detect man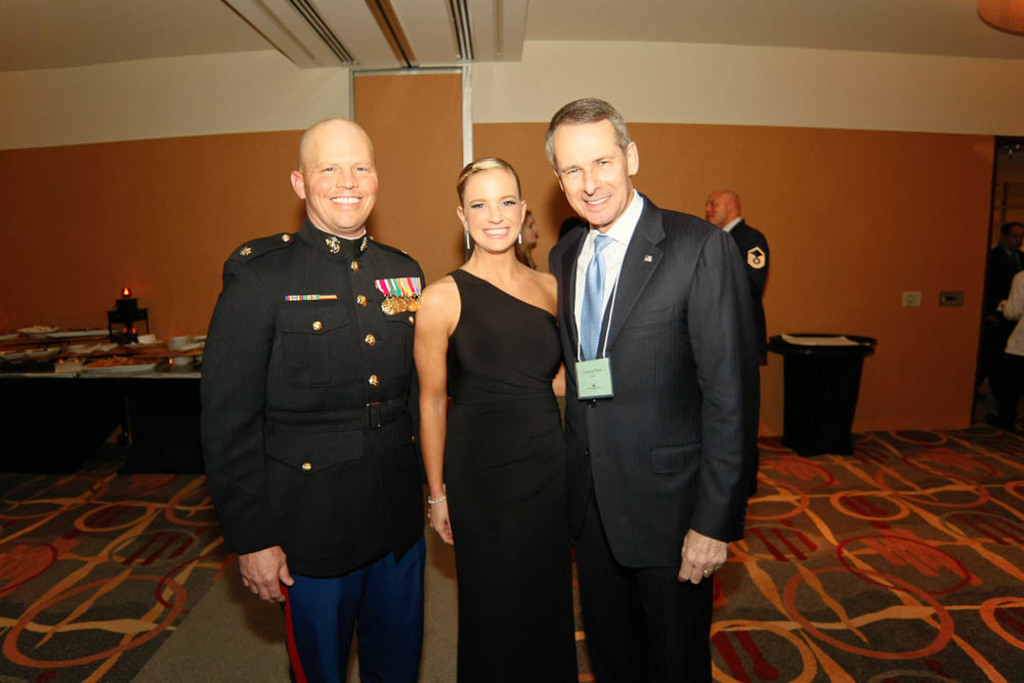
[left=204, top=113, right=429, bottom=682]
